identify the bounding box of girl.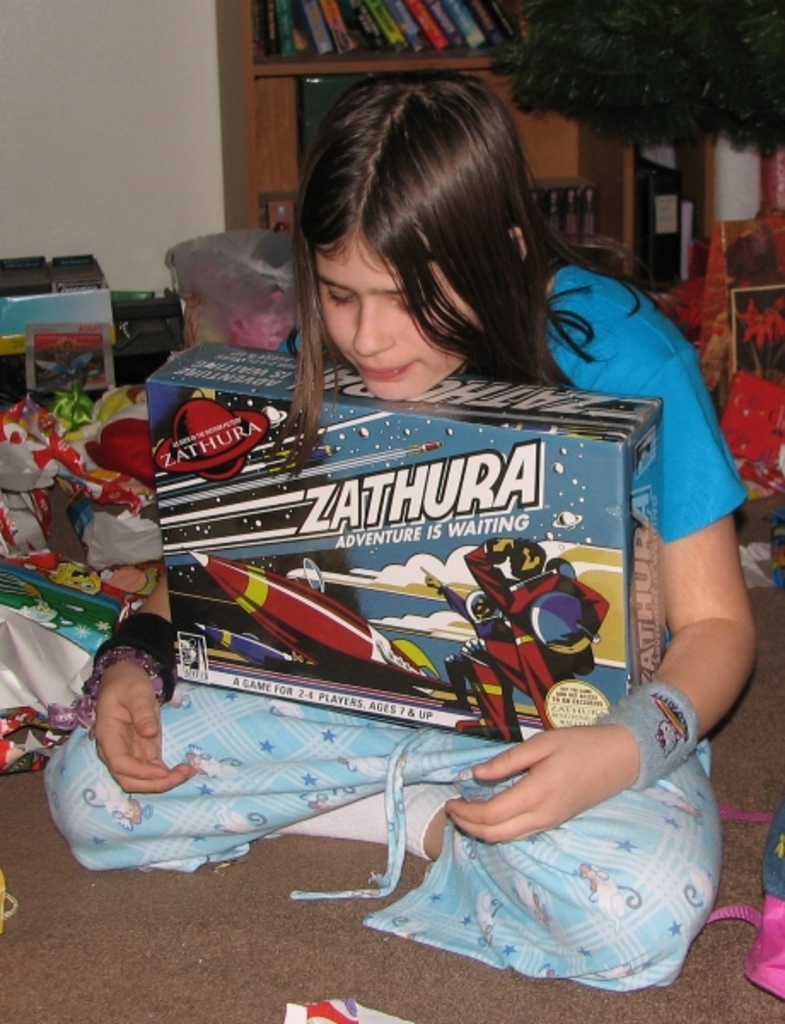
[left=38, top=80, right=756, bottom=990].
